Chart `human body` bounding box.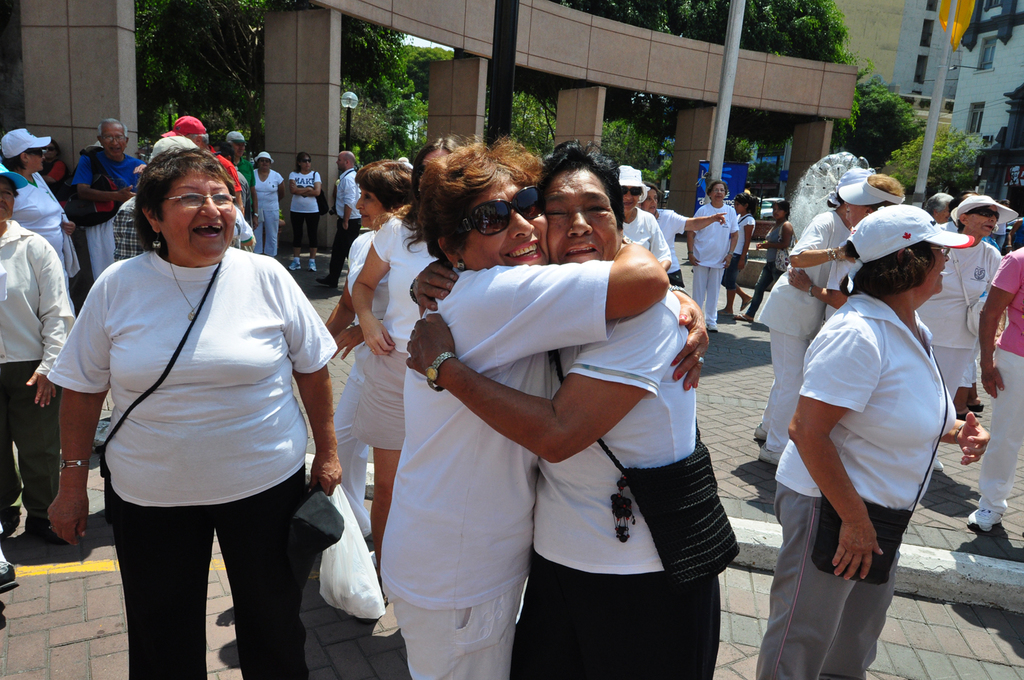
Charted: locate(369, 140, 716, 679).
